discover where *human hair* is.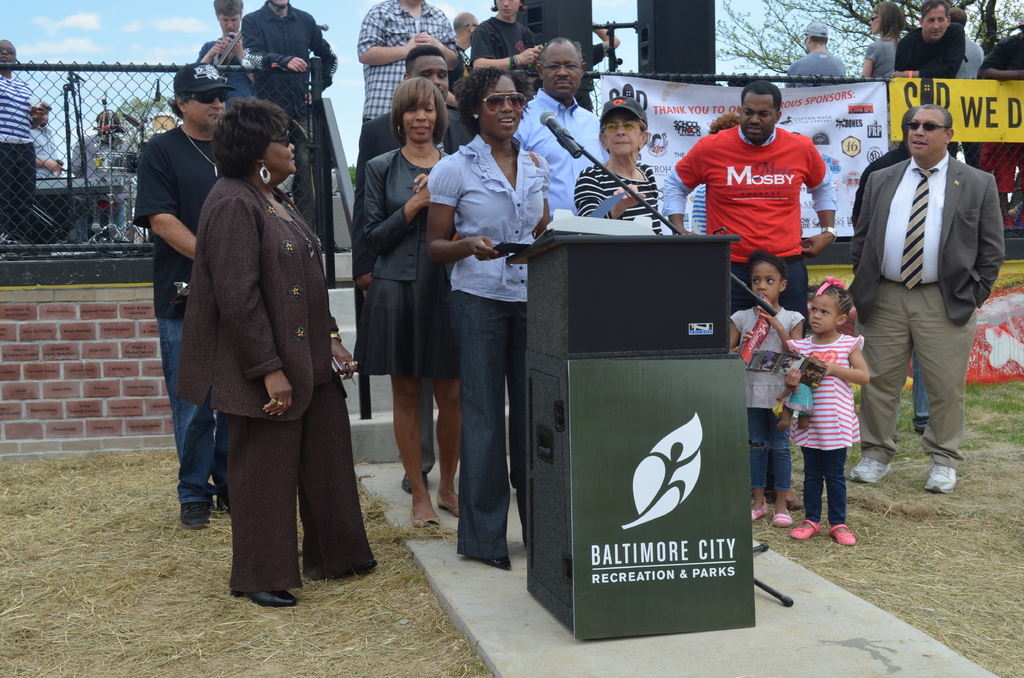
Discovered at [920, 0, 950, 24].
